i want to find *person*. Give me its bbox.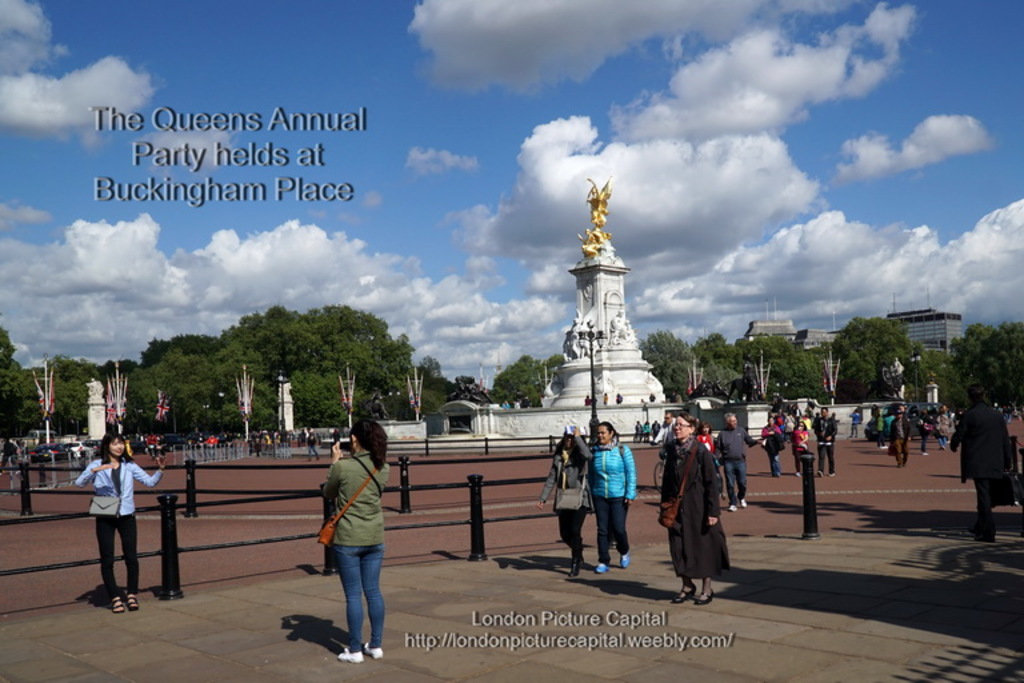
BBox(583, 396, 589, 407).
